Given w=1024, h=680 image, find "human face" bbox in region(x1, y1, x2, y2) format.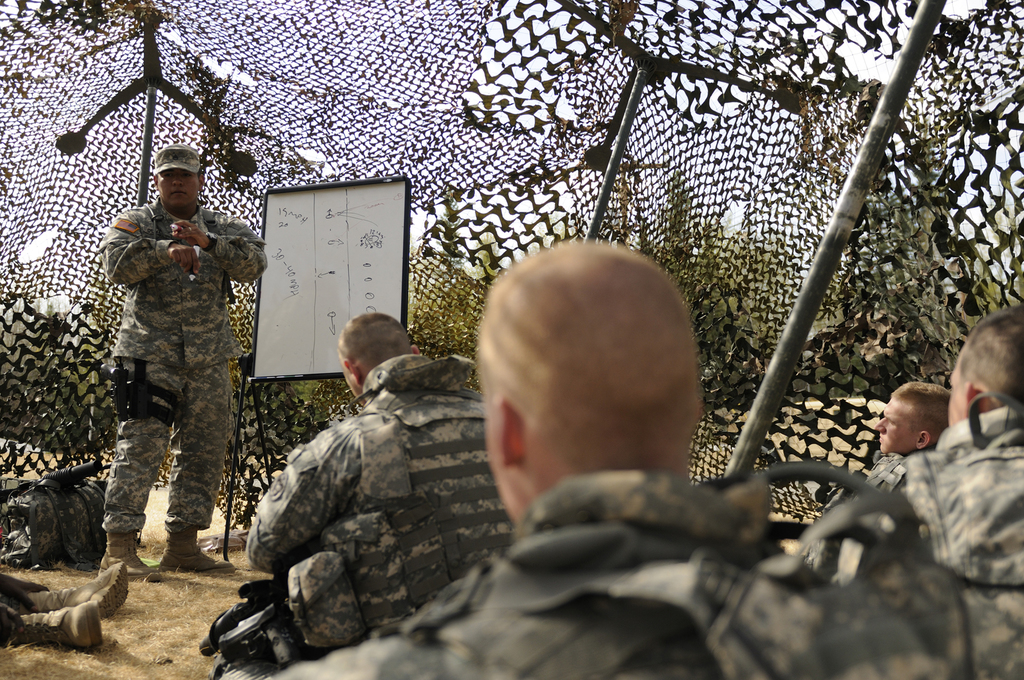
region(157, 171, 201, 208).
